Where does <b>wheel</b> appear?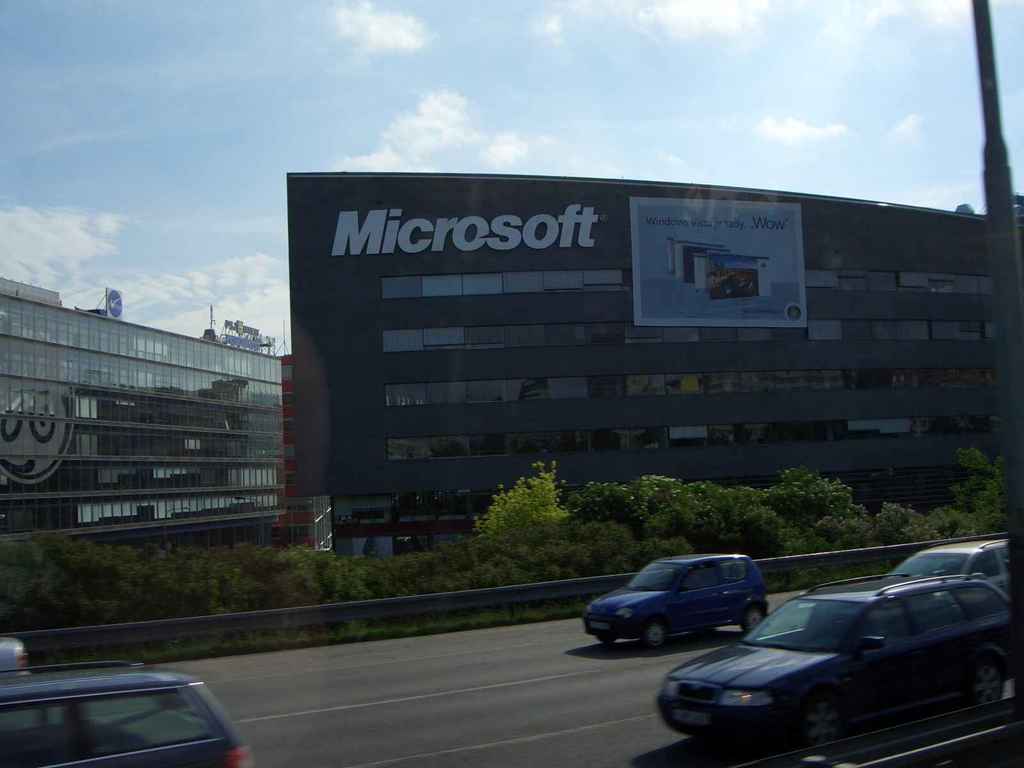
Appears at bbox=[964, 657, 1009, 709].
